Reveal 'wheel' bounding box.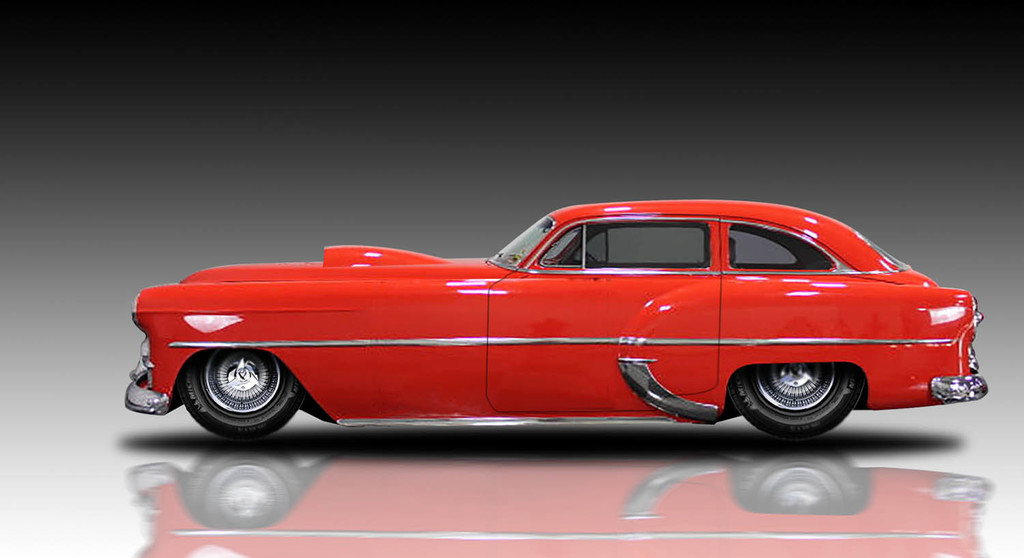
Revealed: Rect(726, 362, 868, 445).
